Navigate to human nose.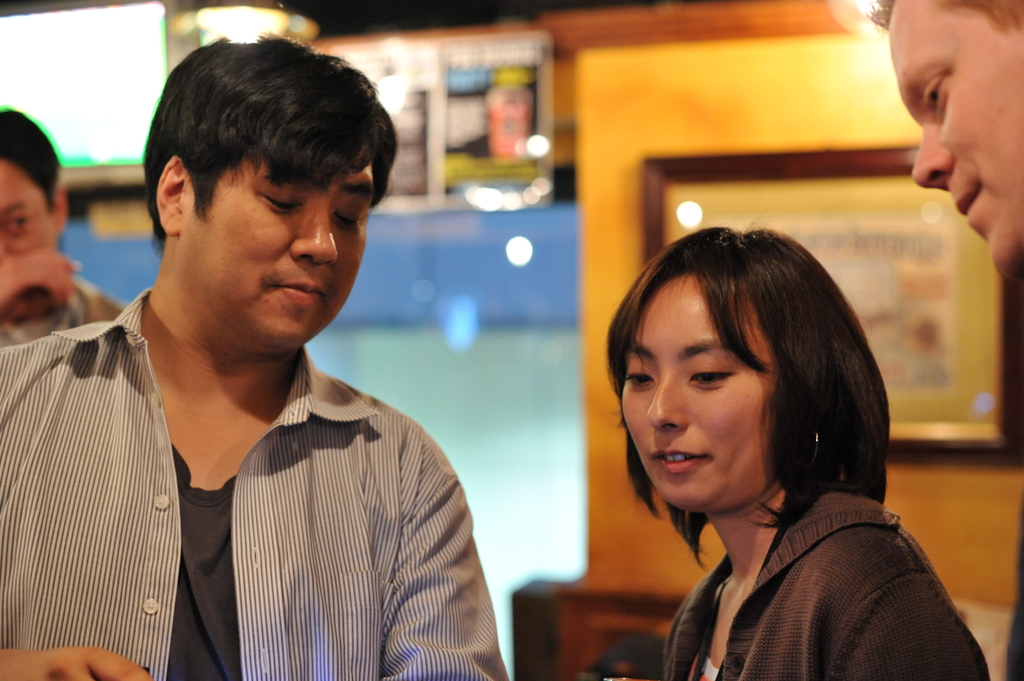
Navigation target: BBox(291, 202, 340, 266).
